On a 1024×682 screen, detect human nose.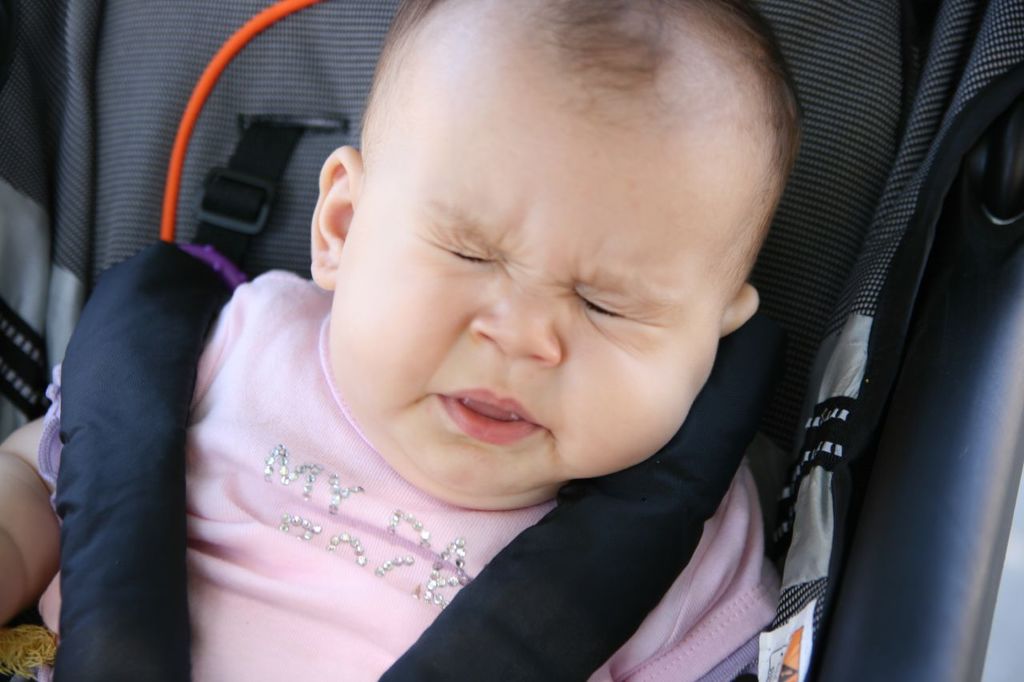
[x1=467, y1=291, x2=563, y2=364].
